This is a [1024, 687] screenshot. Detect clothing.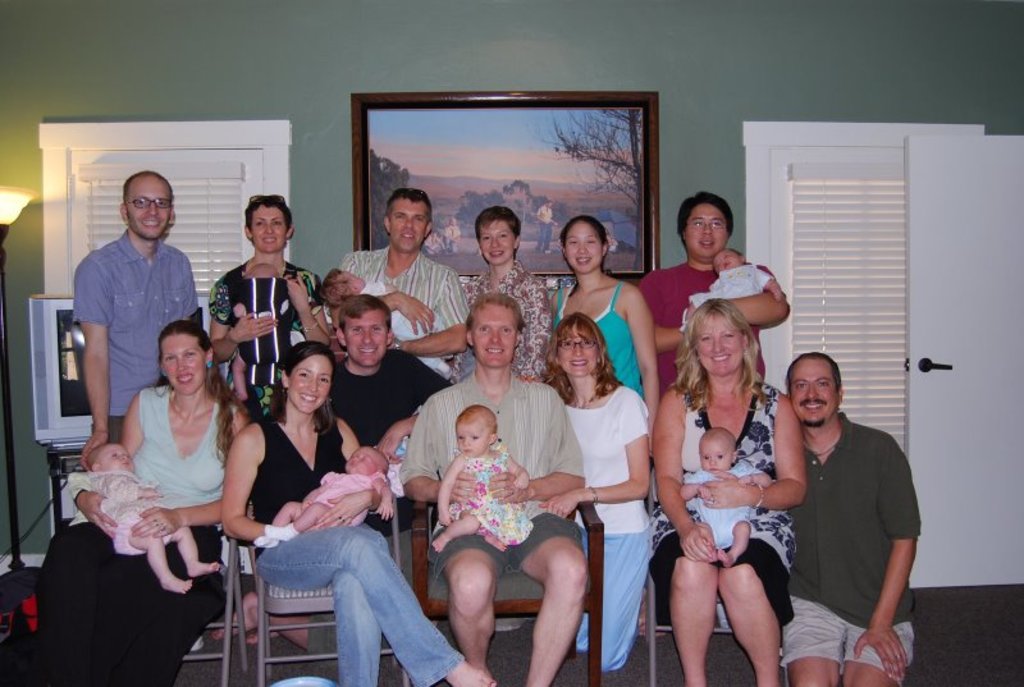
[246,415,461,686].
